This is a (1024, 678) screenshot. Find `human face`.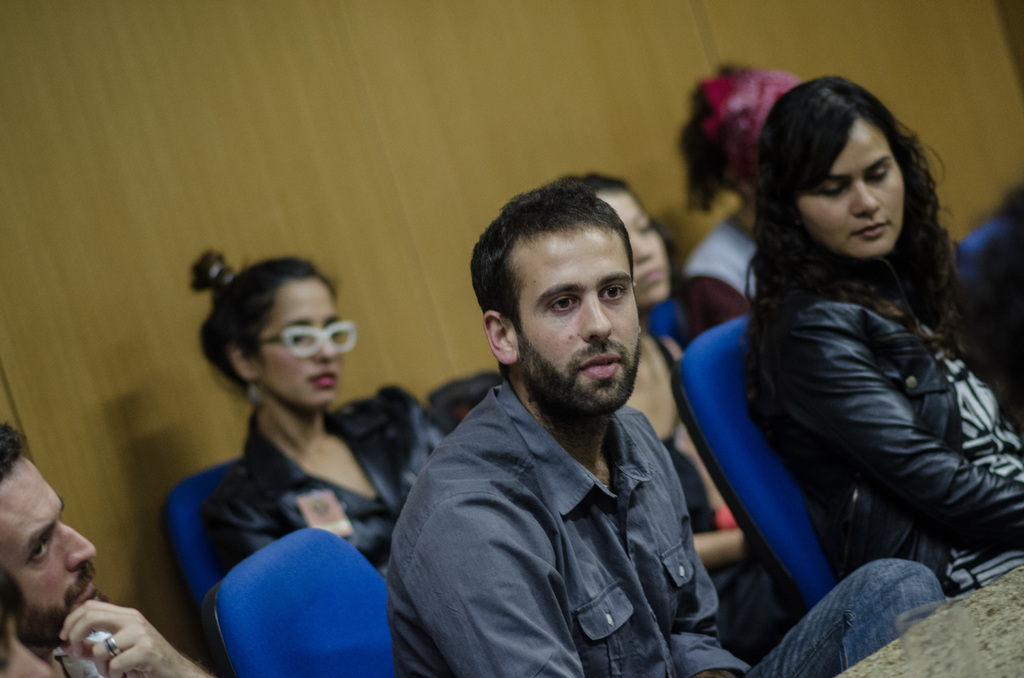
Bounding box: region(513, 227, 642, 412).
